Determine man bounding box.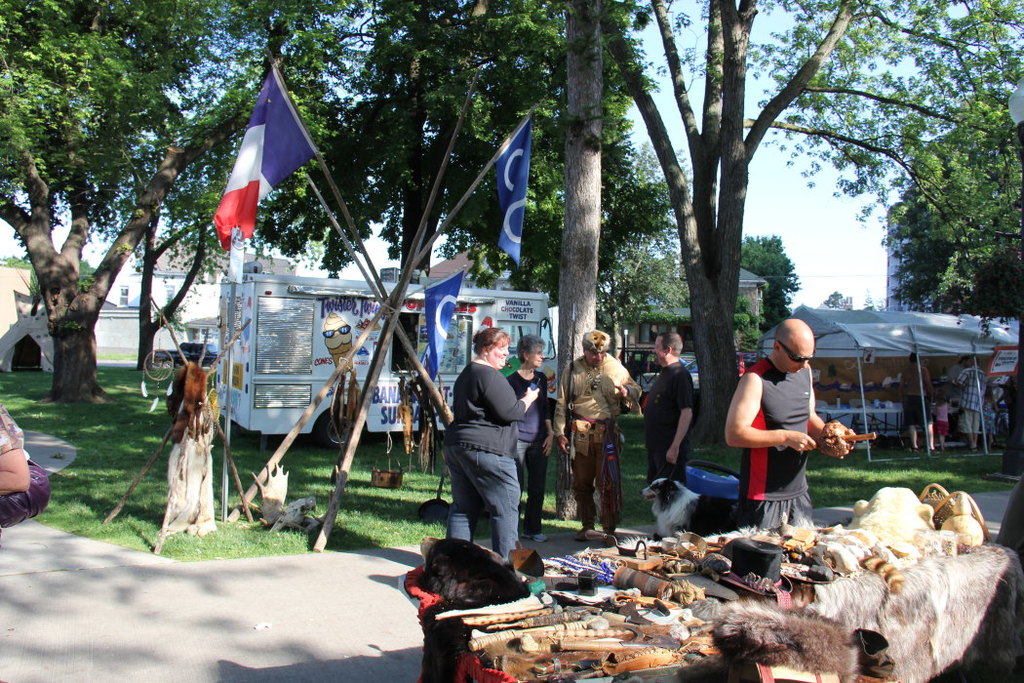
Determined: BBox(718, 315, 852, 539).
